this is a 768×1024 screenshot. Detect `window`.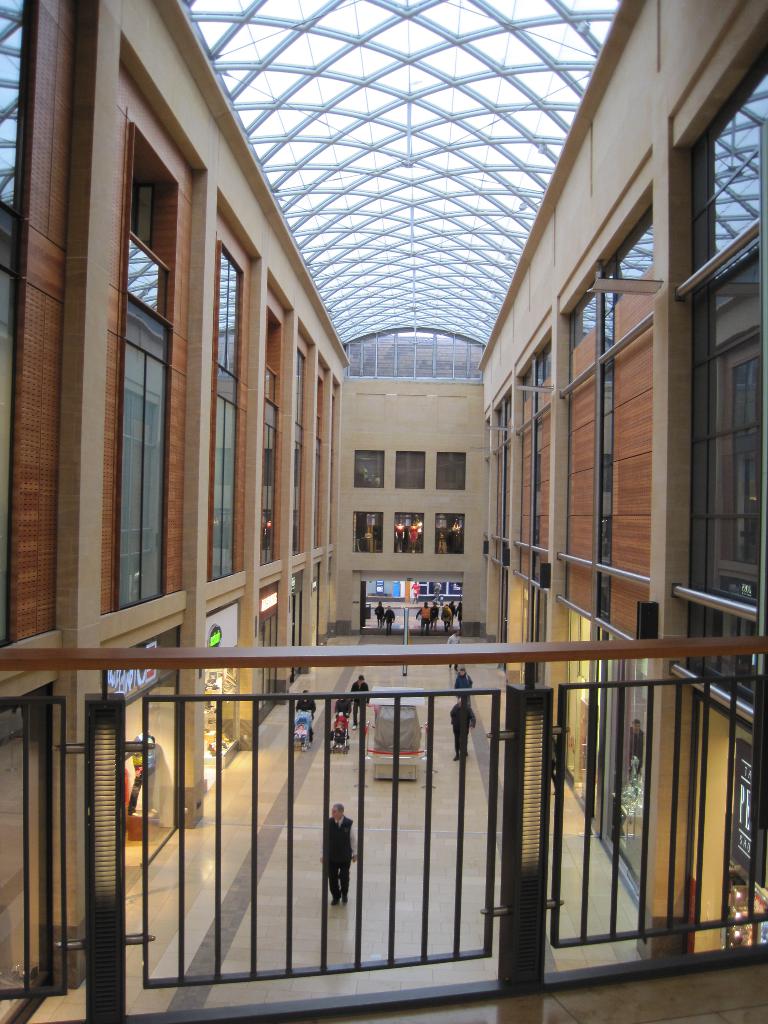
pyautogui.locateOnScreen(339, 328, 486, 383).
